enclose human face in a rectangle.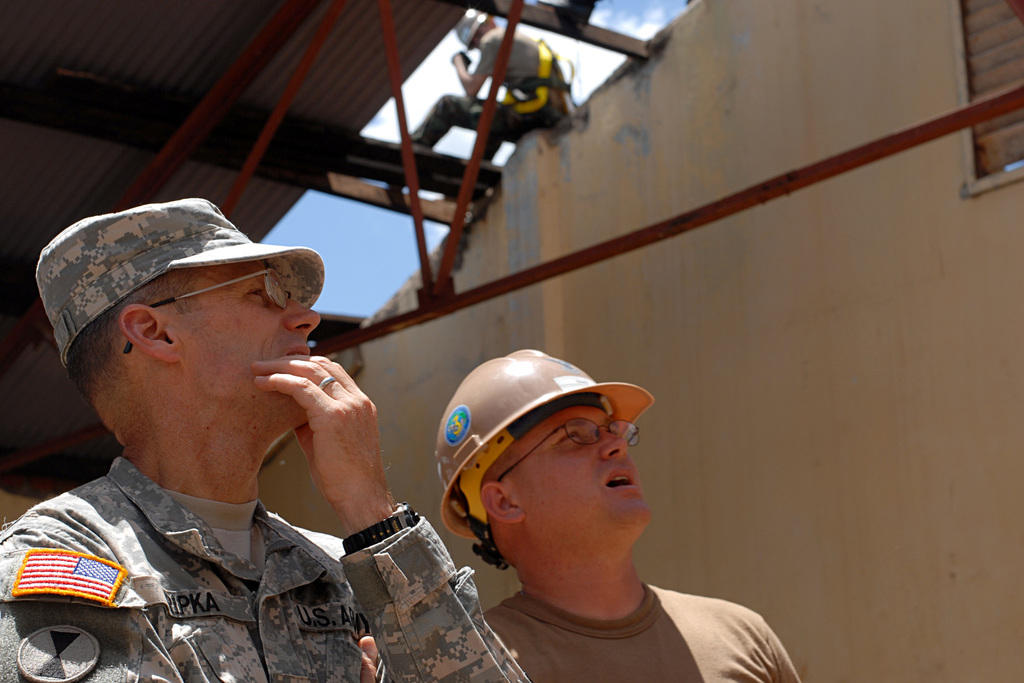
(164,264,321,424).
